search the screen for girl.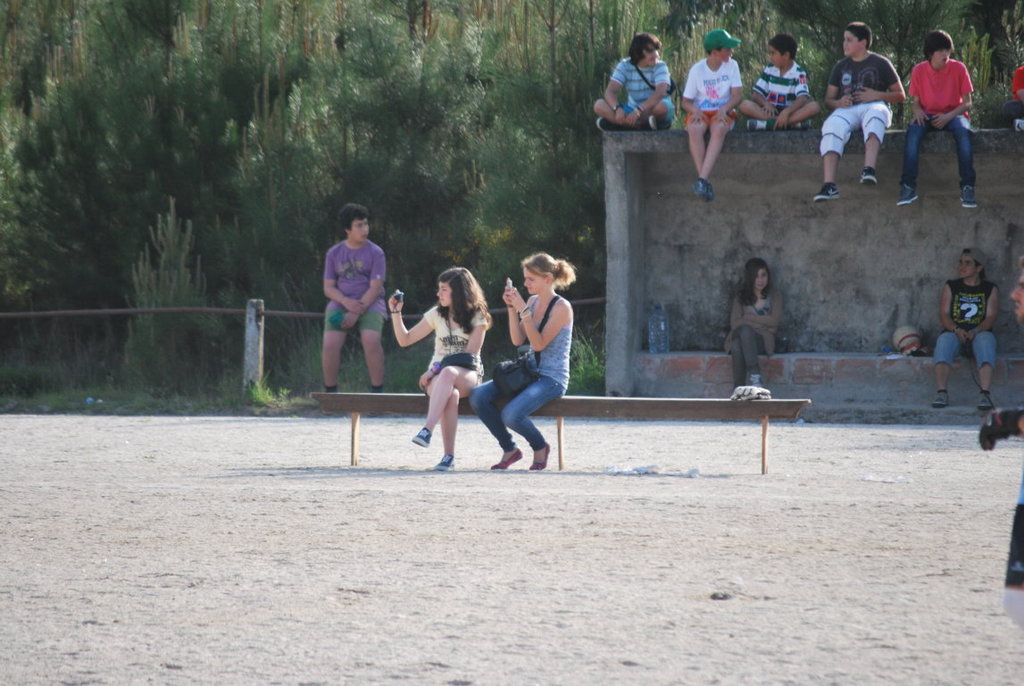
Found at select_region(469, 250, 575, 470).
